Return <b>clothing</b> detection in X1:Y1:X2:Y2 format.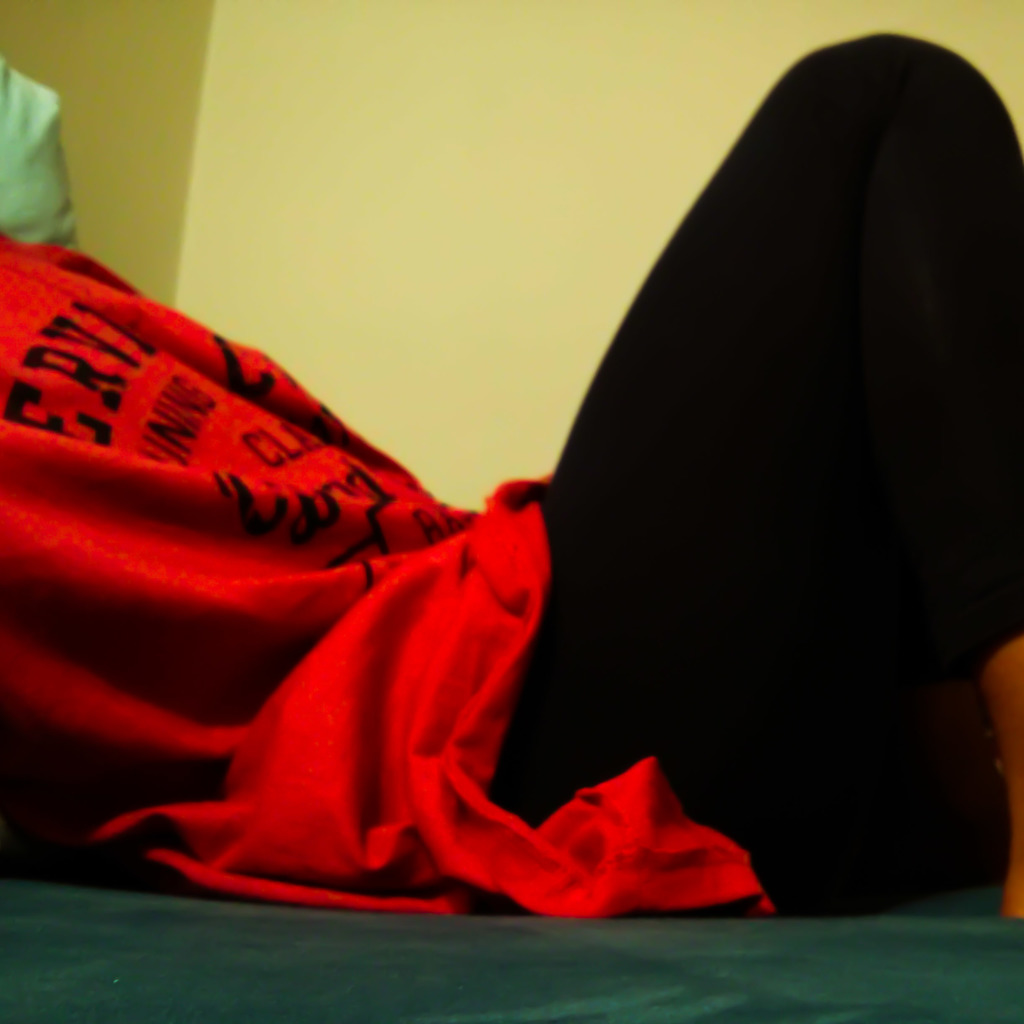
57:63:886:968.
